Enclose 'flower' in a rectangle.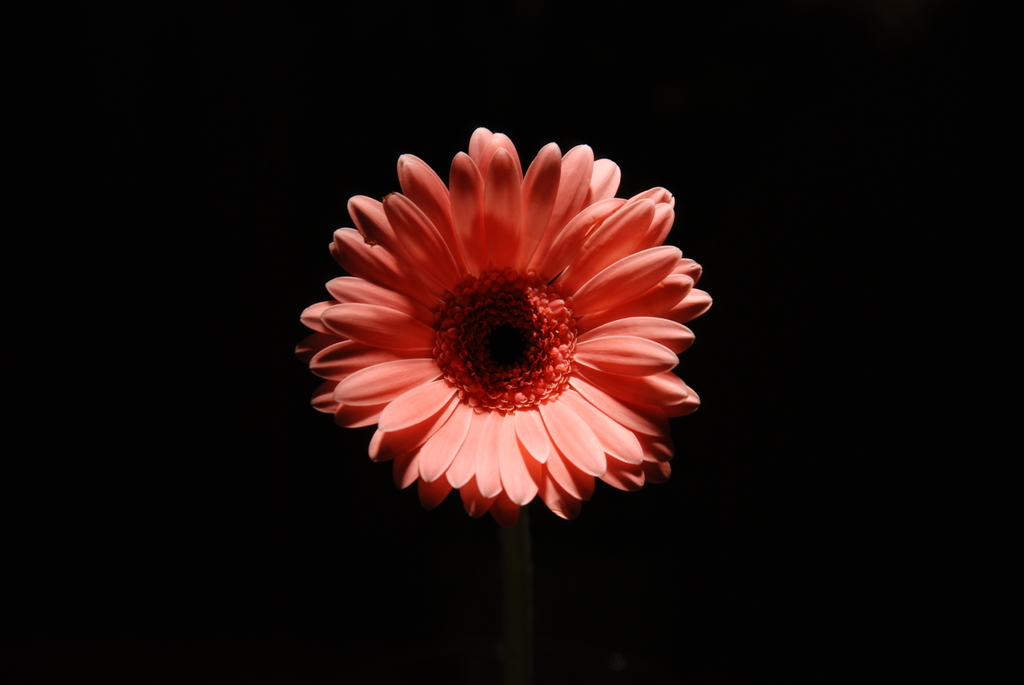
[296, 148, 714, 553].
